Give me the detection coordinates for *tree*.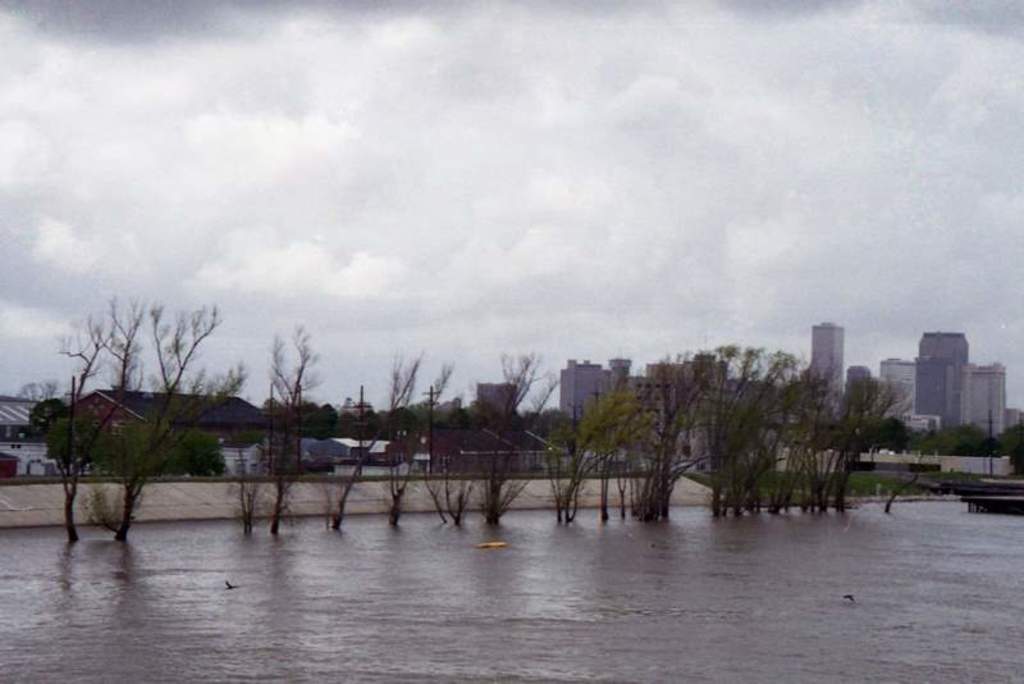
crop(995, 419, 1023, 452).
